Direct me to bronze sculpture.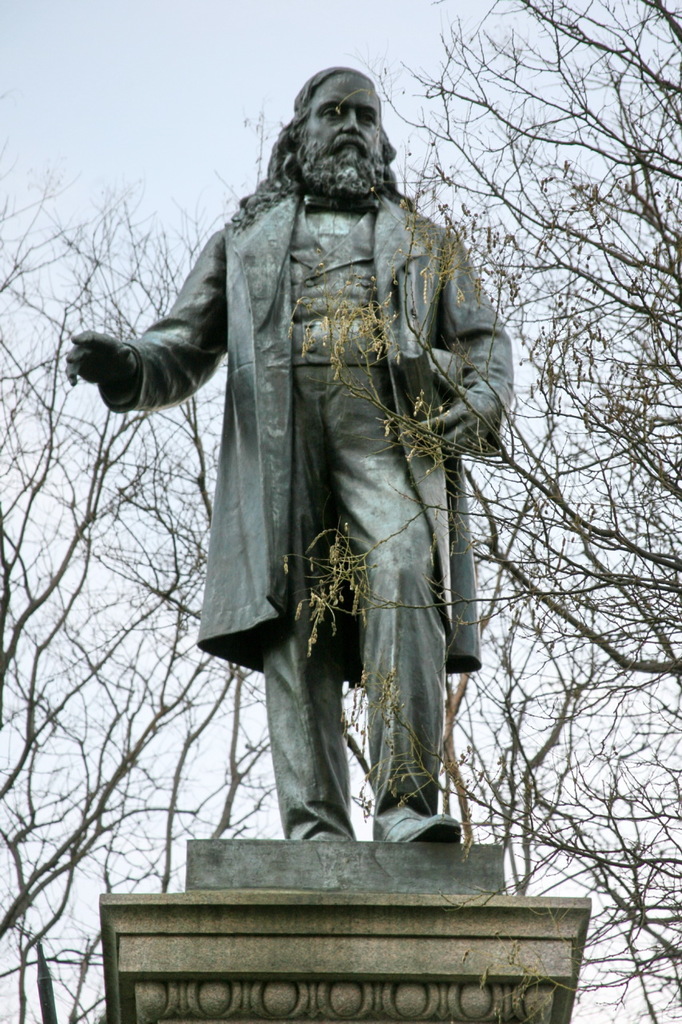
Direction: 97/83/516/796.
